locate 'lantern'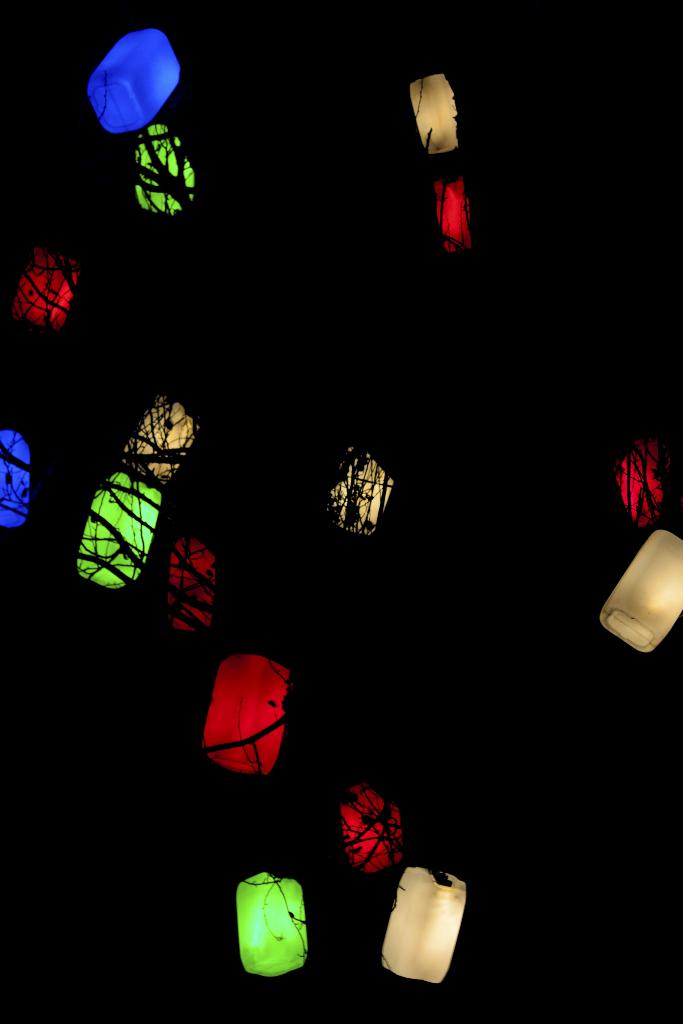
bbox=(87, 31, 180, 131)
